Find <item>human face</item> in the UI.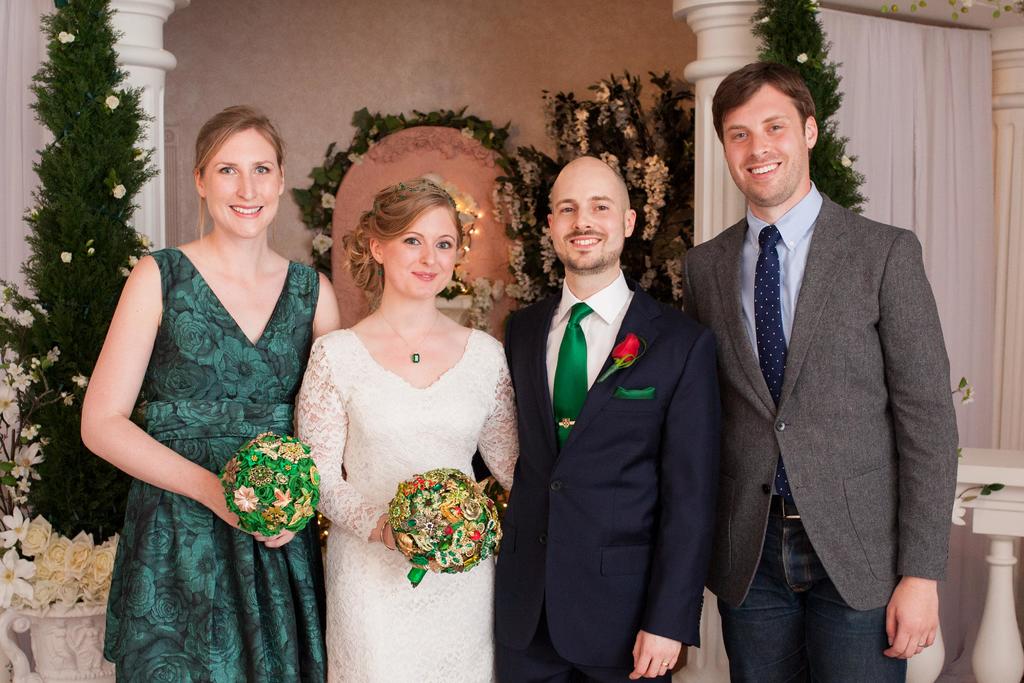
UI element at <bbox>384, 205, 454, 297</bbox>.
